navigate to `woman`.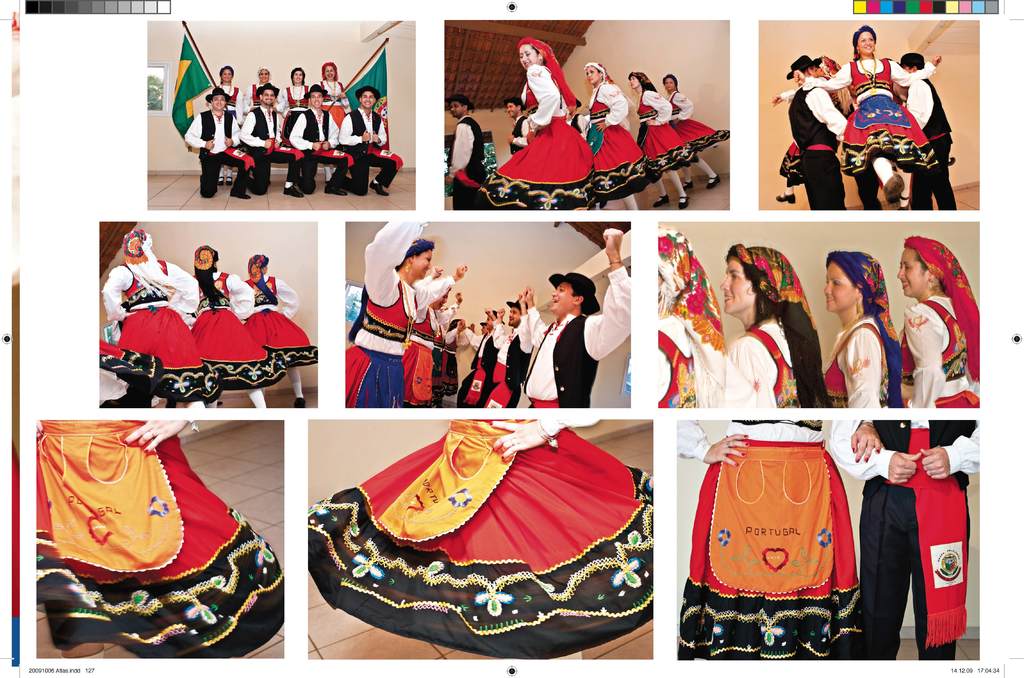
Navigation target: <region>281, 66, 319, 166</region>.
